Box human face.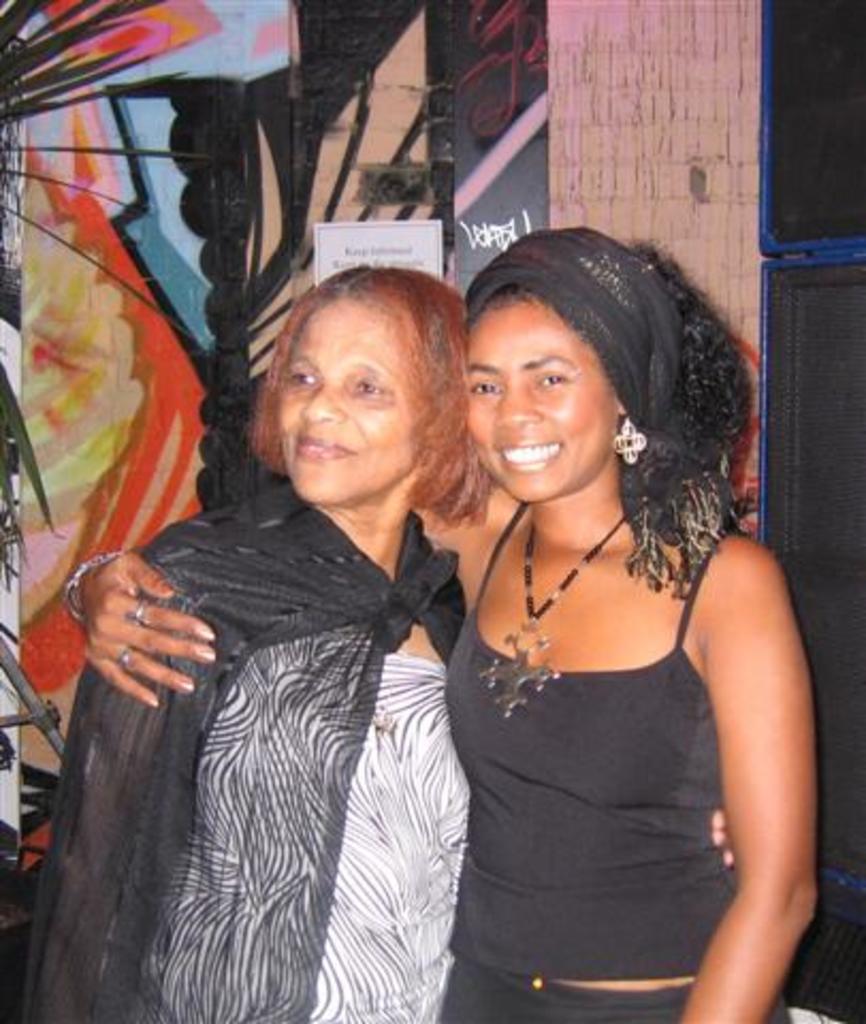
locate(469, 305, 616, 510).
